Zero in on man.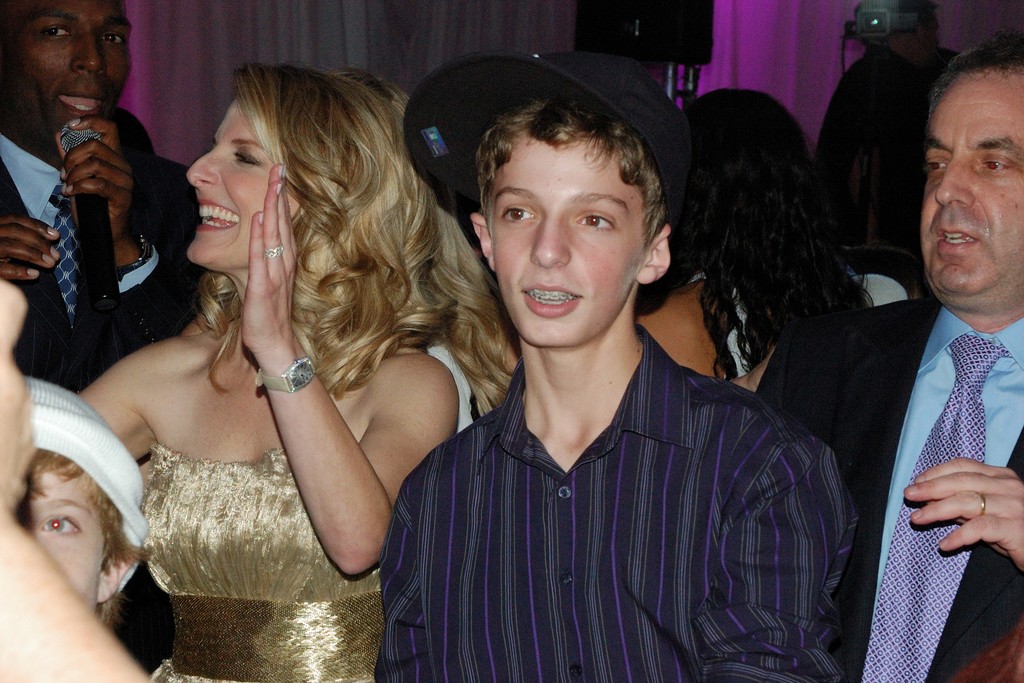
Zeroed in: 756/35/1023/682.
